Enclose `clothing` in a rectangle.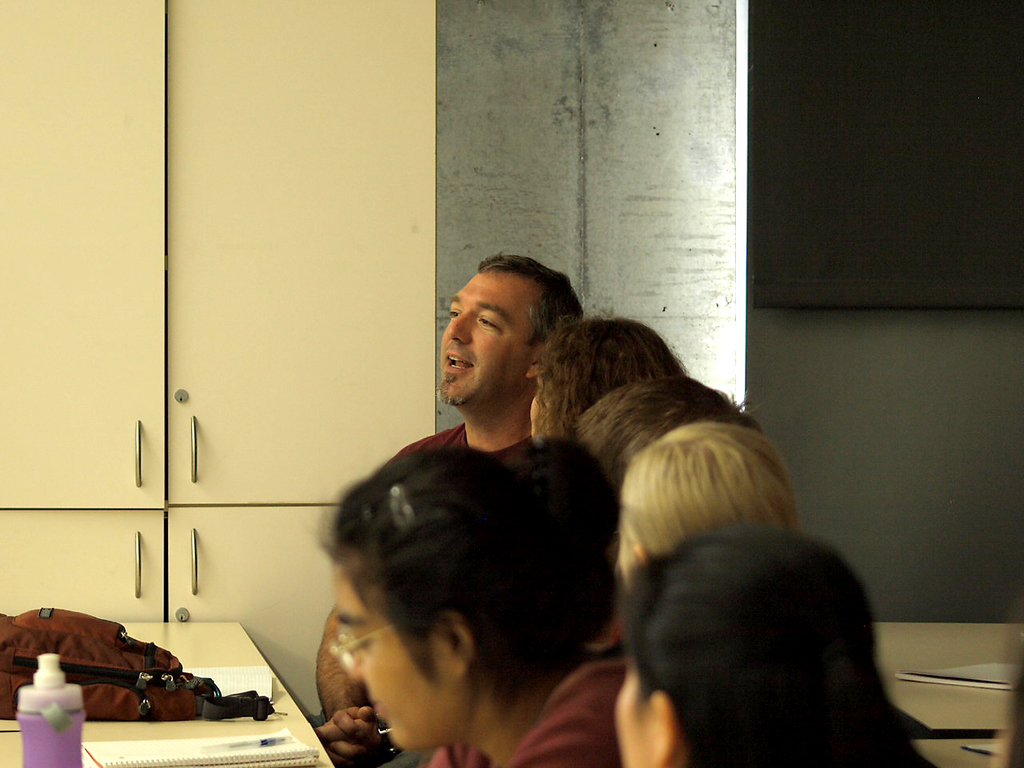
<box>425,652,642,767</box>.
